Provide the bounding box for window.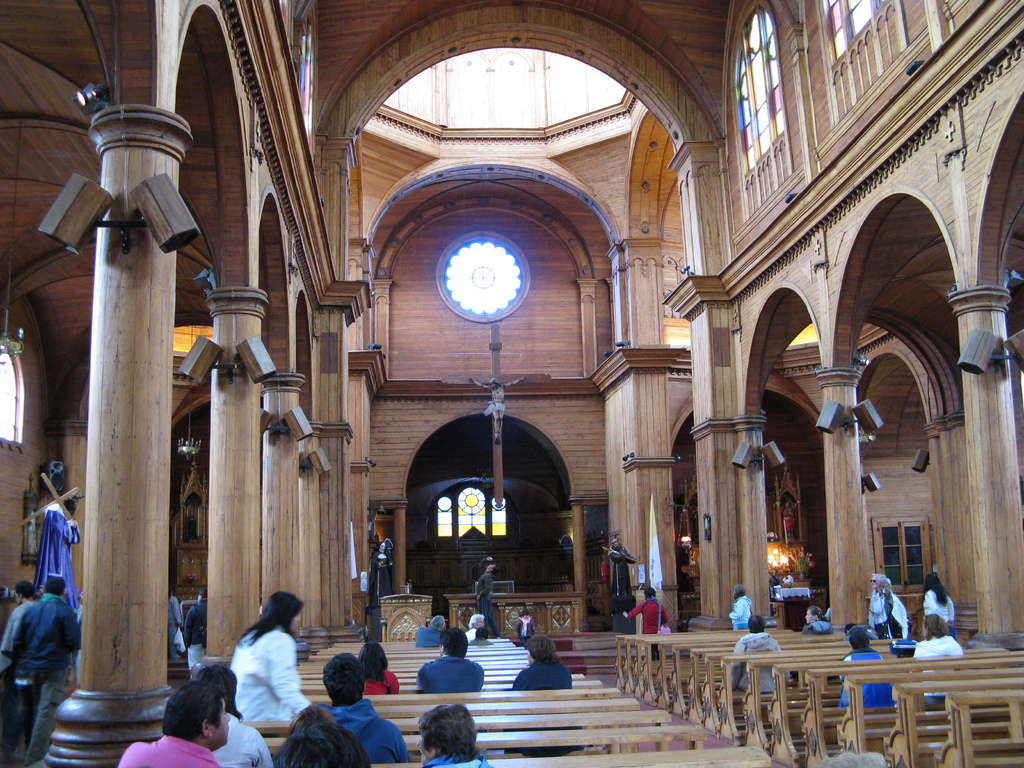
bbox=[873, 515, 950, 600].
